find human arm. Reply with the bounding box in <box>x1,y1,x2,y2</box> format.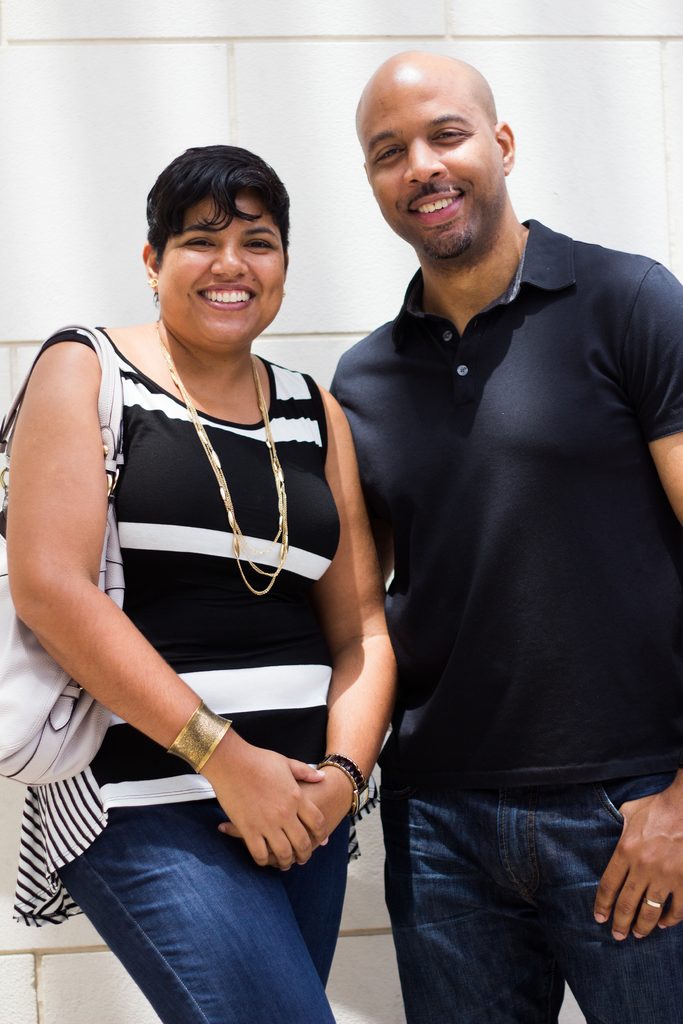
<box>29,347,258,831</box>.
